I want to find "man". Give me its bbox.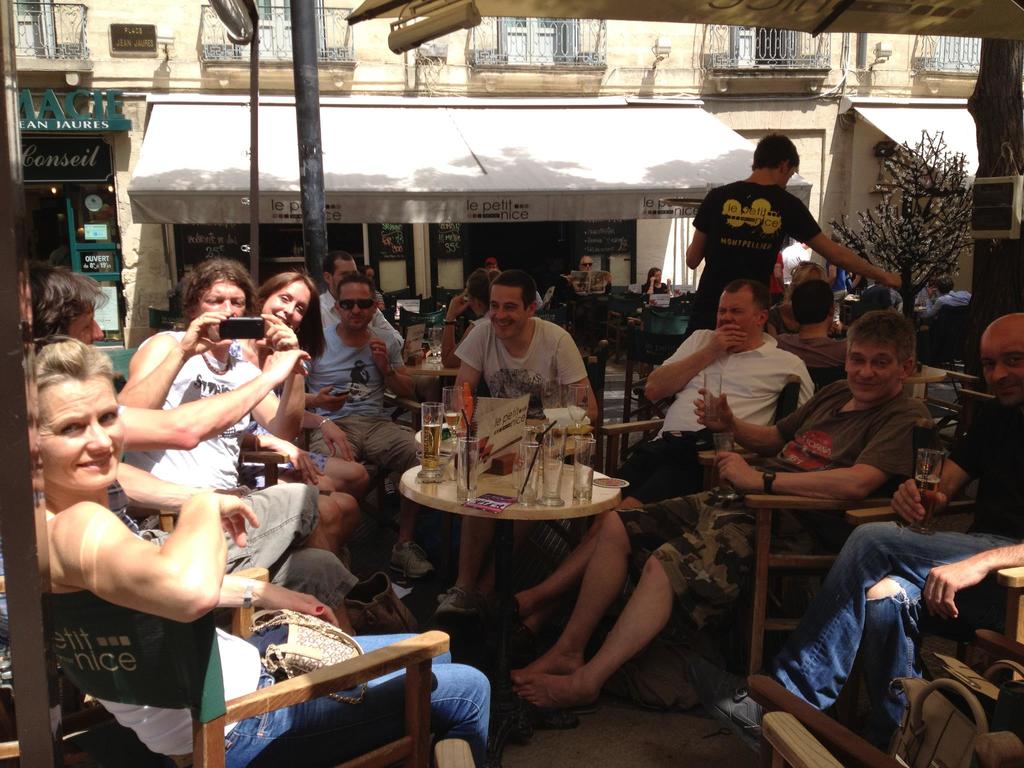
{"x1": 303, "y1": 275, "x2": 436, "y2": 579}.
